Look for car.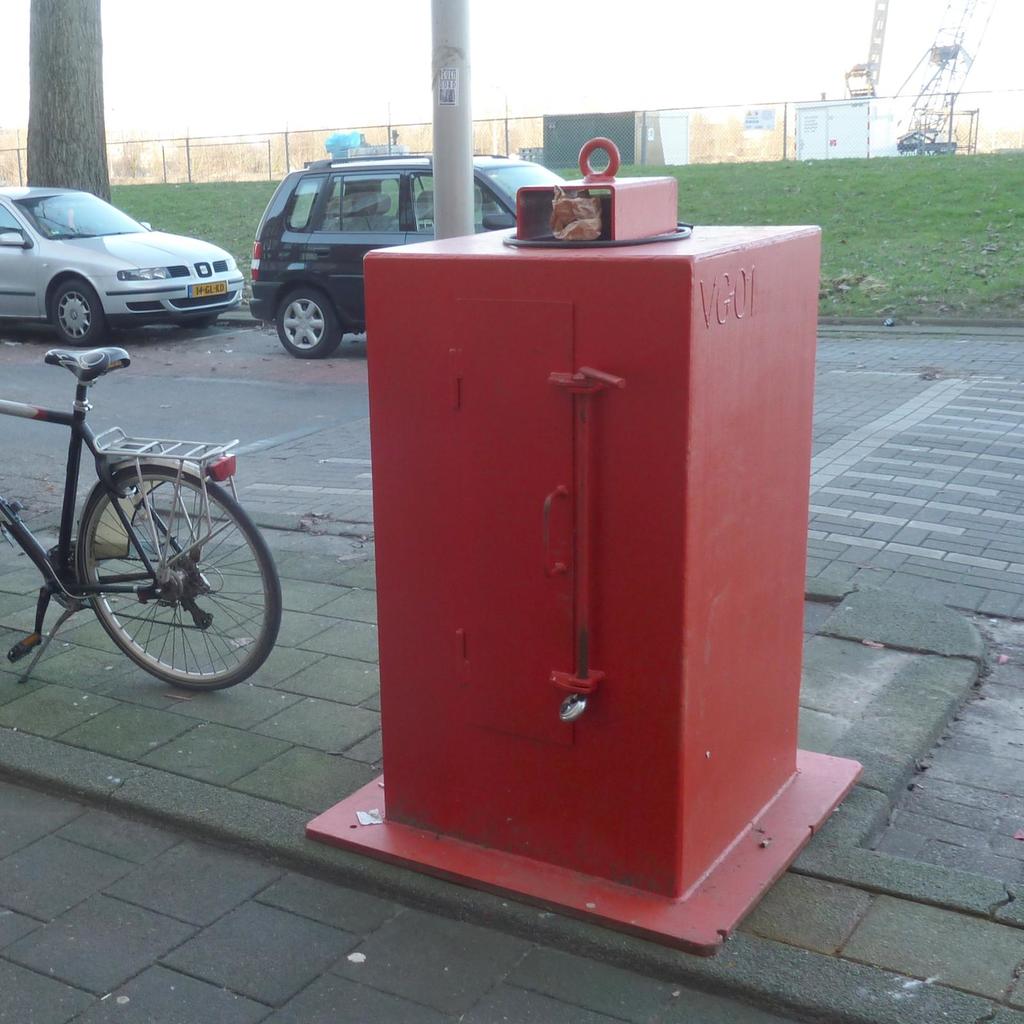
Found: <region>247, 159, 559, 353</region>.
